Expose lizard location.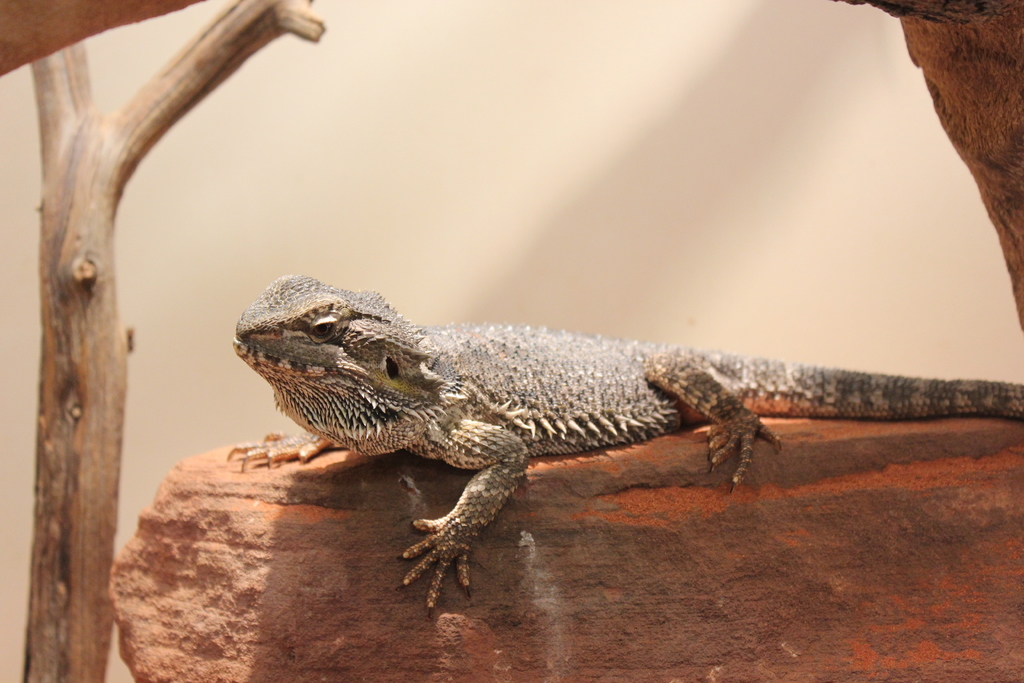
Exposed at (x1=237, y1=272, x2=1021, y2=614).
